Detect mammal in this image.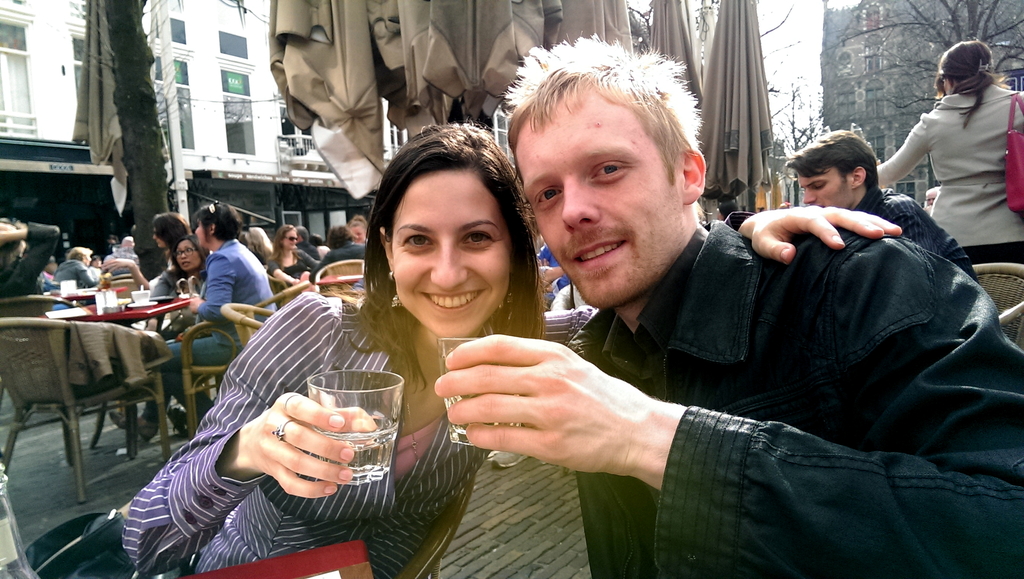
Detection: 781,120,980,290.
